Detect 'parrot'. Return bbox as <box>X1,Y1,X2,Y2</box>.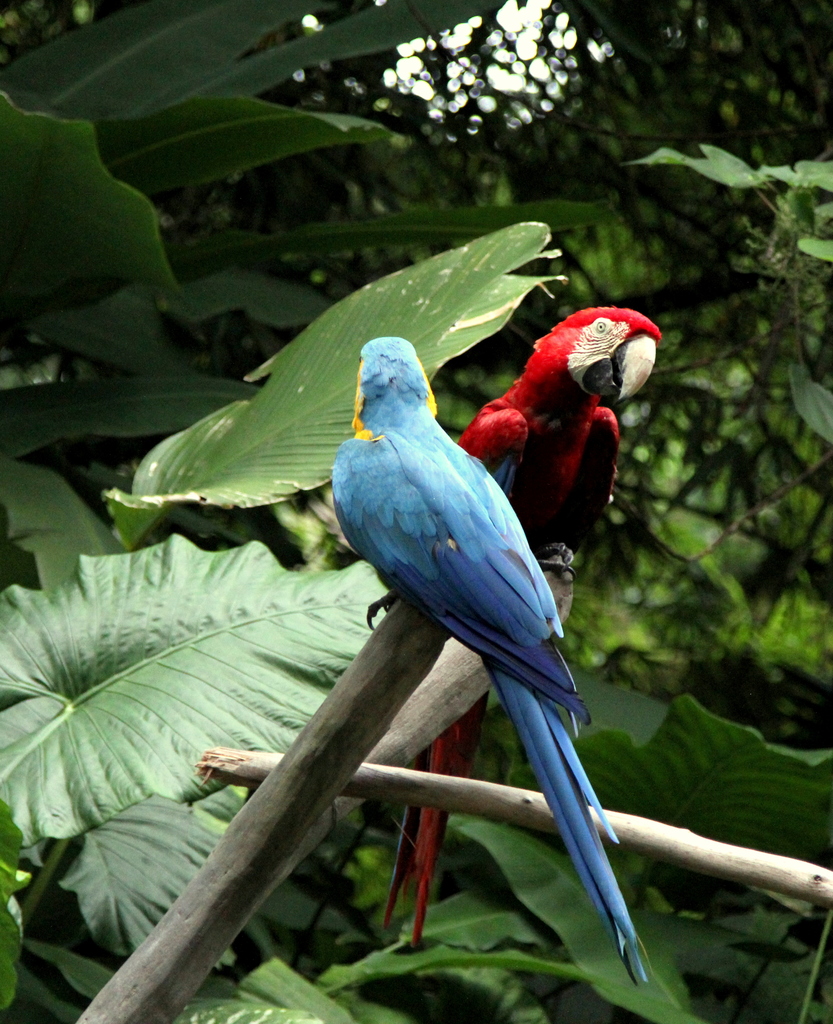
<box>329,330,659,984</box>.
